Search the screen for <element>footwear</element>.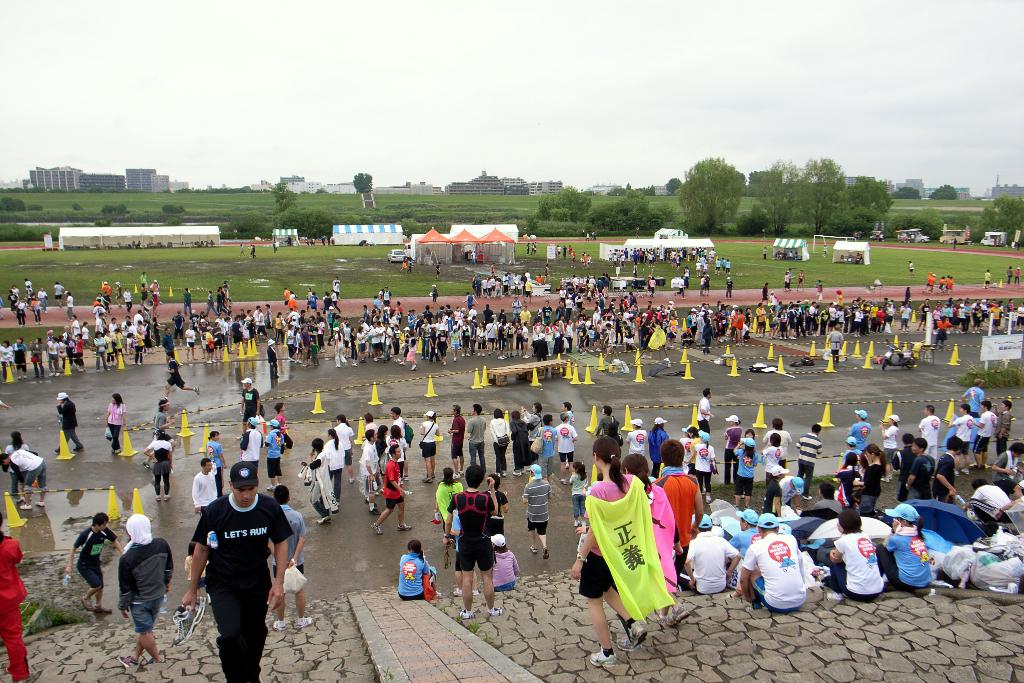
Found at bbox=[422, 472, 437, 484].
